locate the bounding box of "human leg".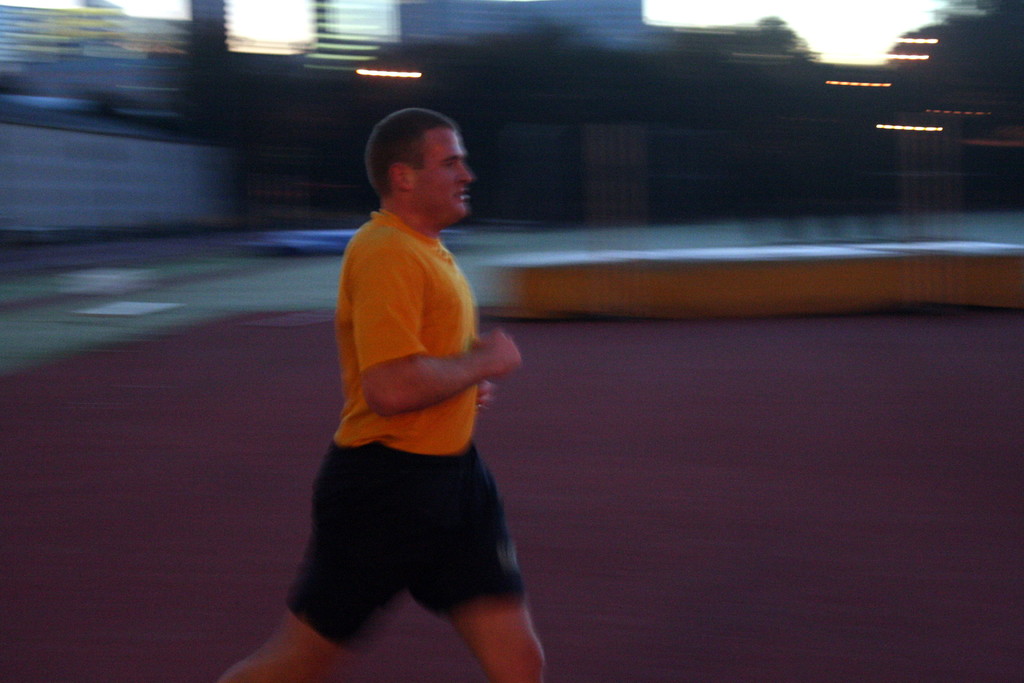
Bounding box: l=403, t=448, r=548, b=682.
